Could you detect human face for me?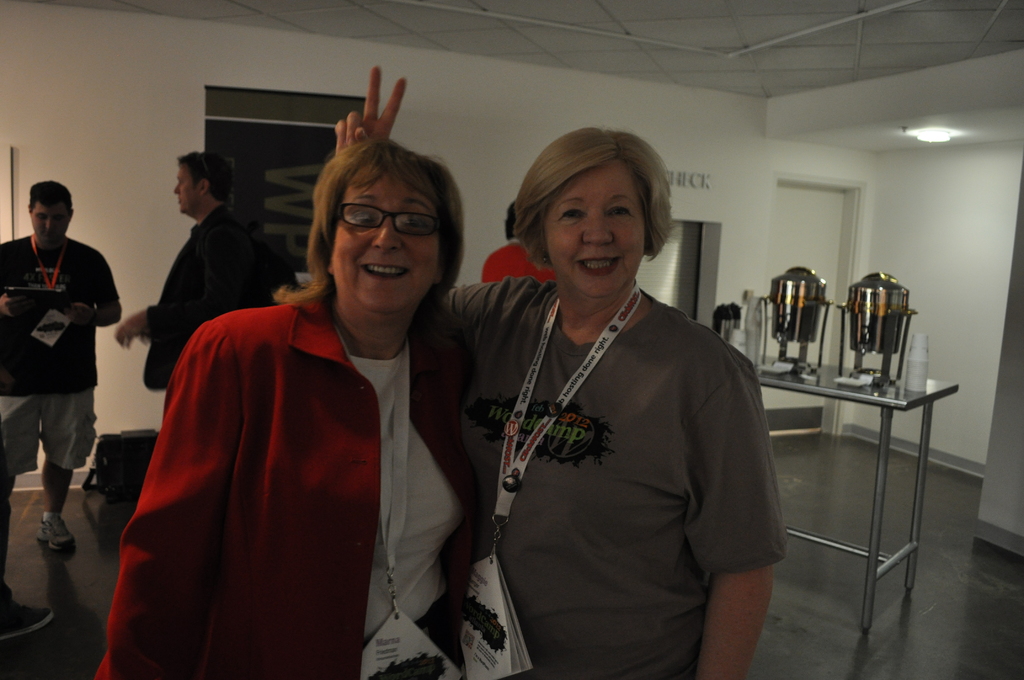
Detection result: (326, 177, 438, 314).
